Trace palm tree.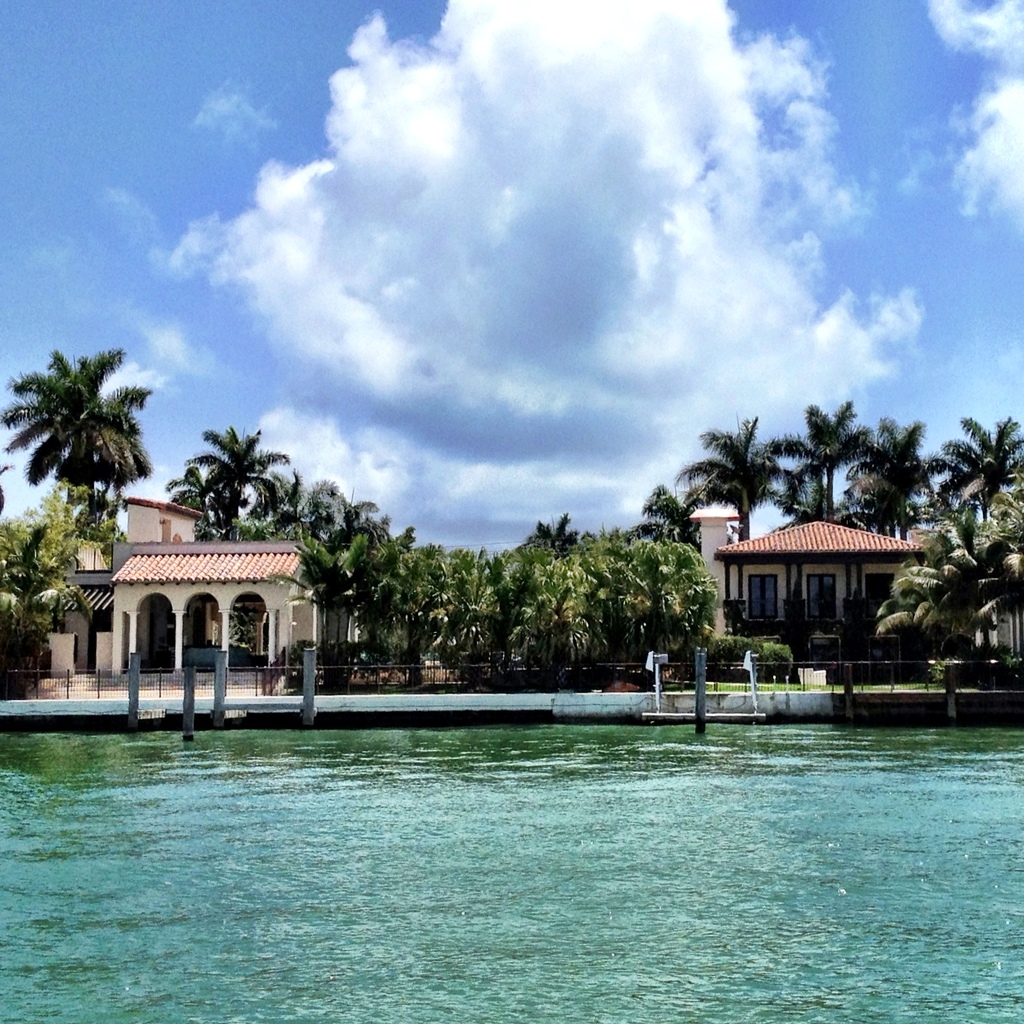
Traced to region(784, 389, 863, 536).
